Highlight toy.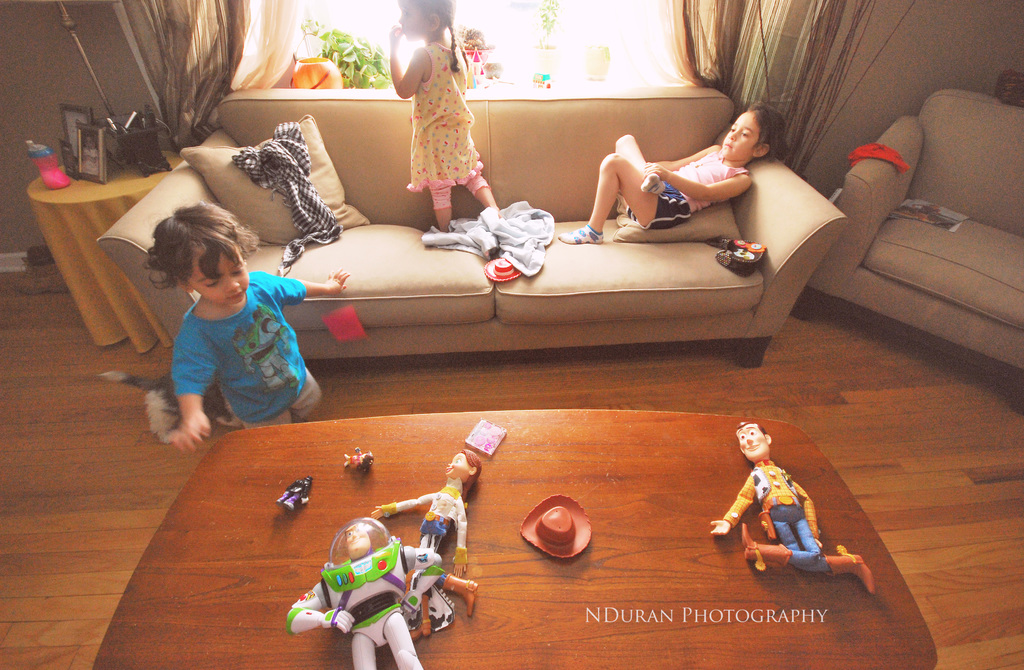
Highlighted region: <bbox>713, 423, 875, 592</bbox>.
